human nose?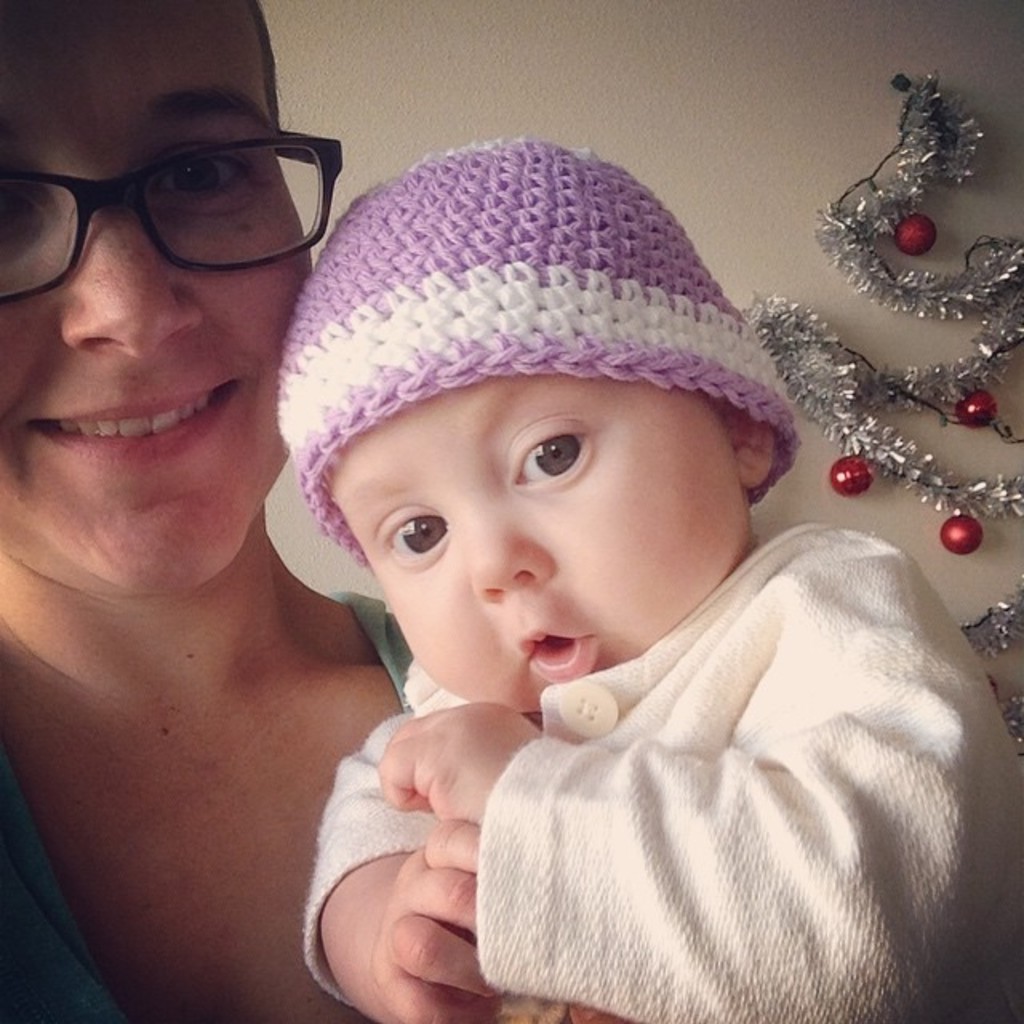
<region>464, 488, 555, 602</region>
